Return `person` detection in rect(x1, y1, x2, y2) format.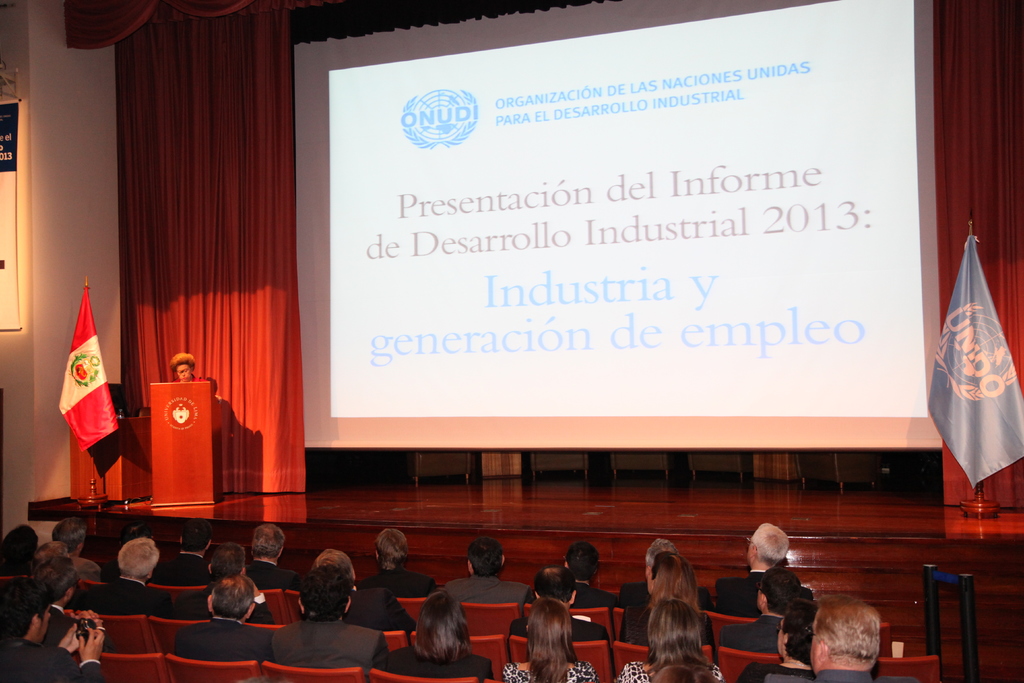
rect(724, 520, 803, 620).
